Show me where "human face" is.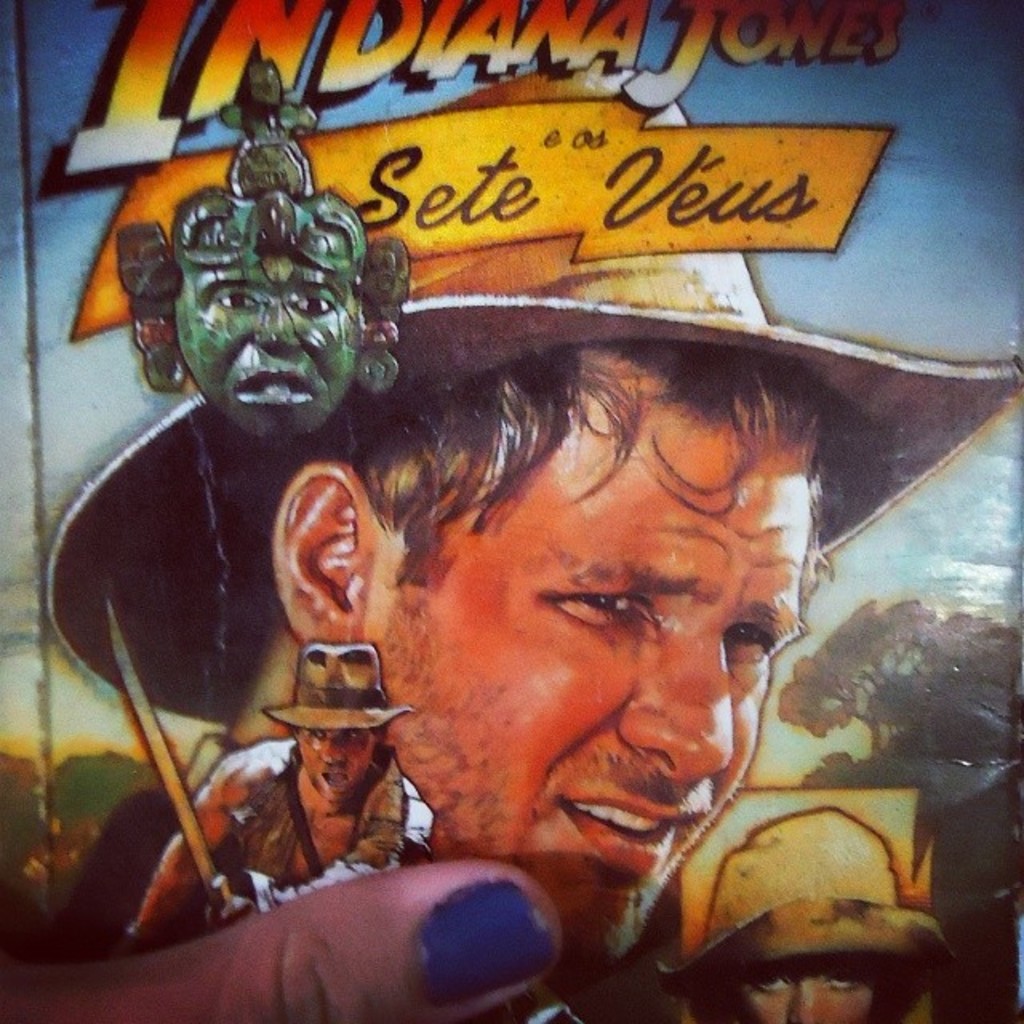
"human face" is at locate(299, 725, 370, 806).
